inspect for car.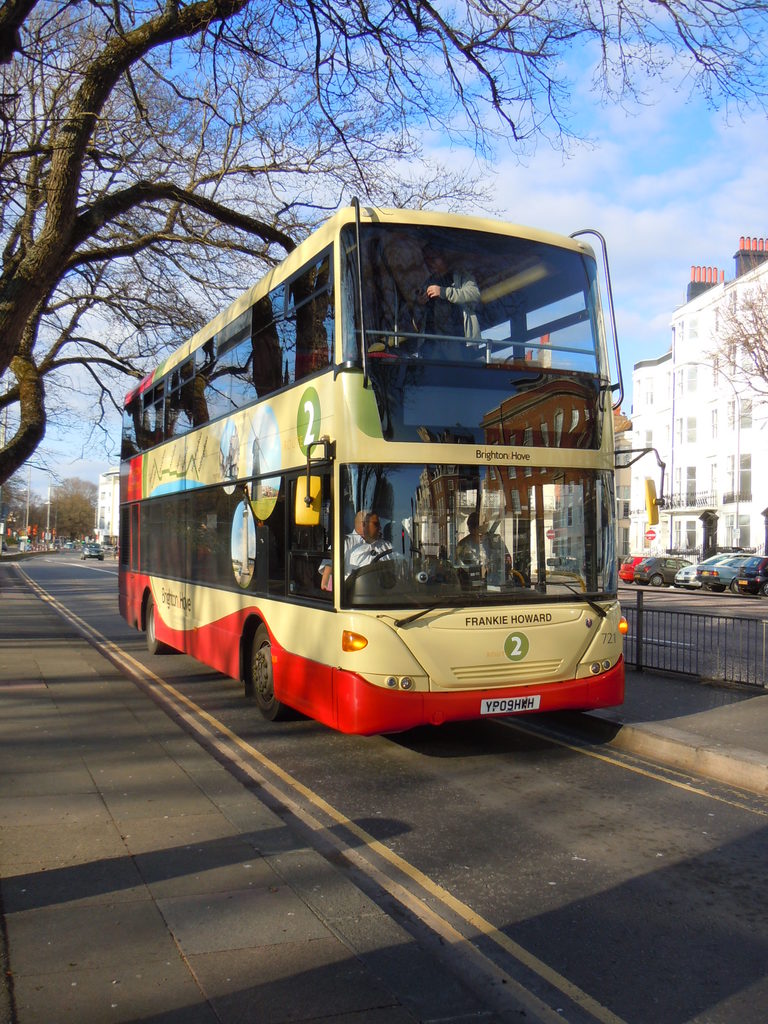
Inspection: box(623, 552, 651, 585).
